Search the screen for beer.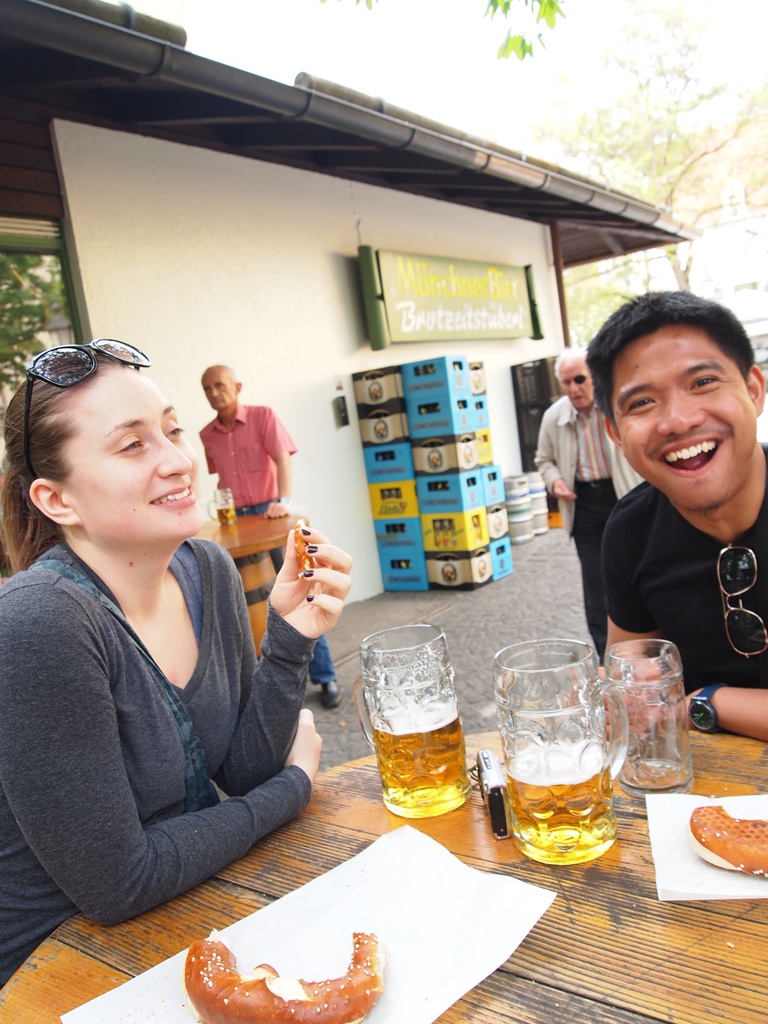
Found at region(497, 743, 614, 867).
